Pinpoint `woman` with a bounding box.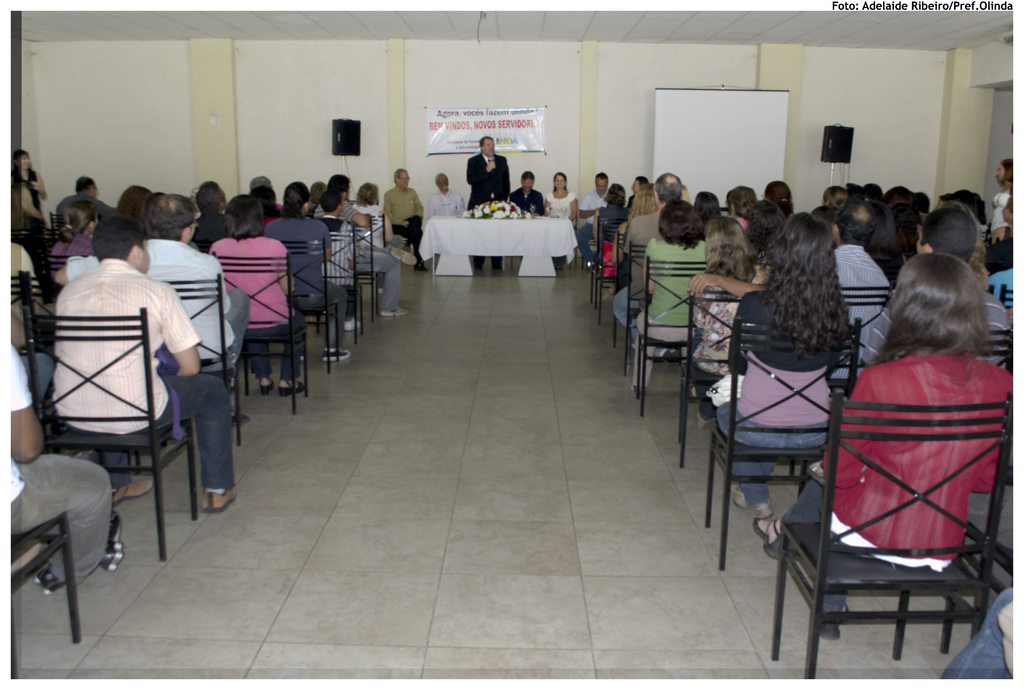
detection(773, 242, 987, 669).
